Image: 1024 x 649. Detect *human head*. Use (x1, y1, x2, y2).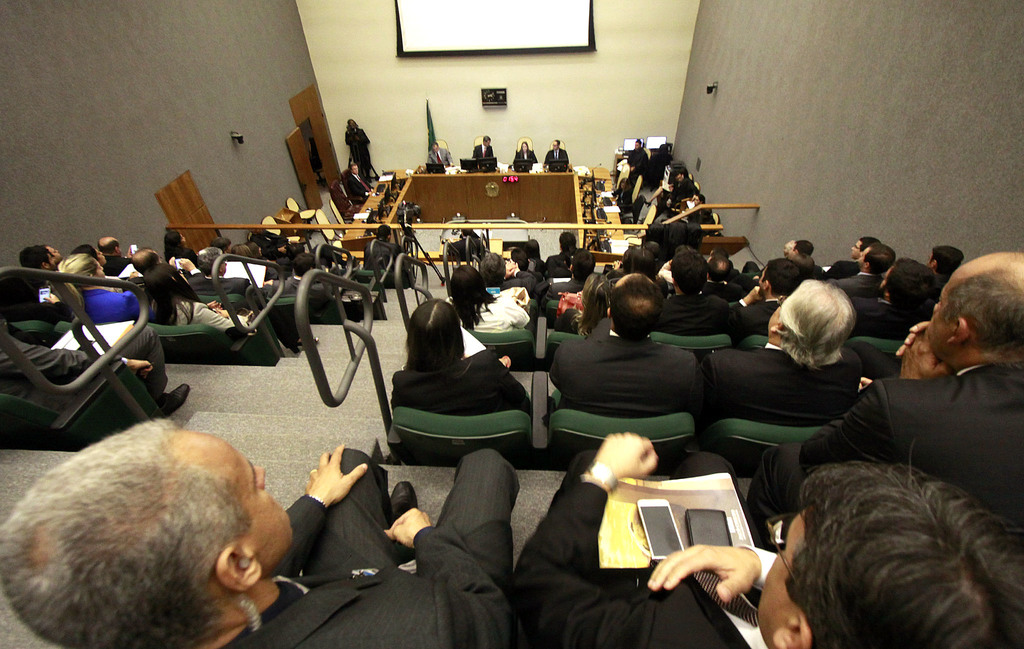
(788, 239, 813, 258).
